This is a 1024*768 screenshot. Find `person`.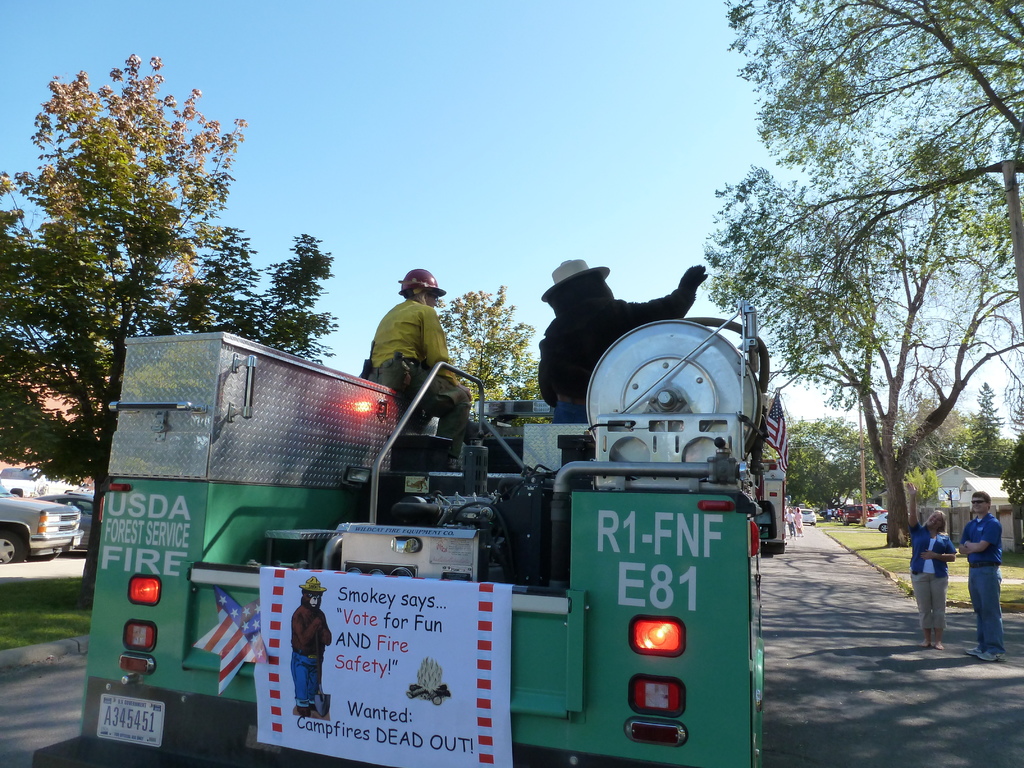
Bounding box: locate(952, 488, 1007, 674).
